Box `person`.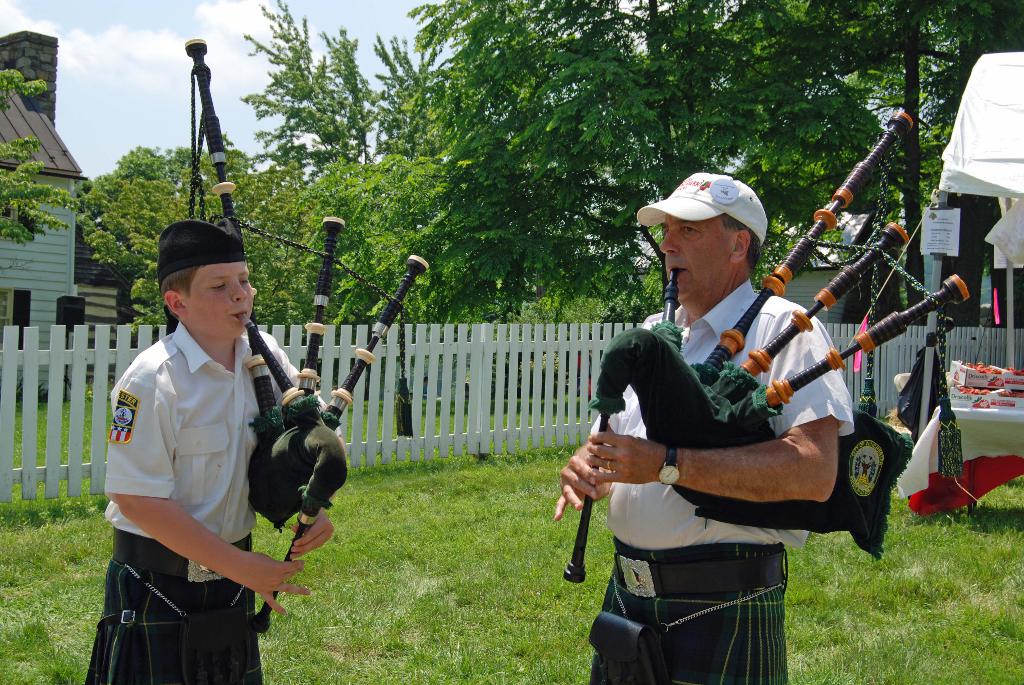
bbox=(555, 167, 855, 684).
